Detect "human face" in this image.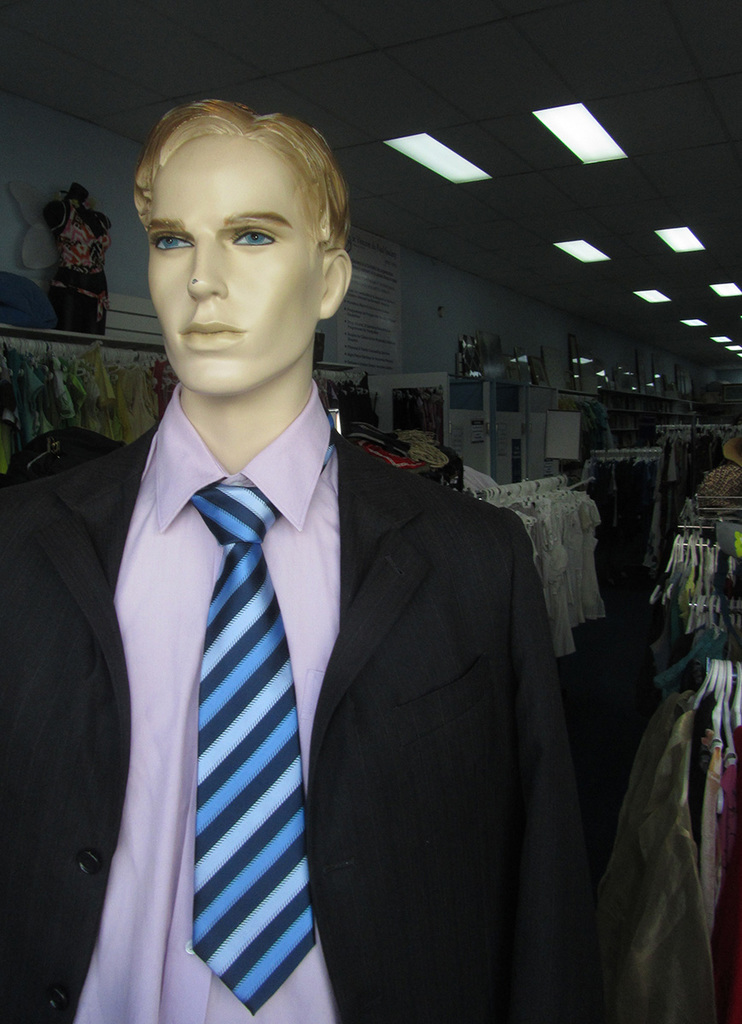
Detection: 143:137:321:392.
